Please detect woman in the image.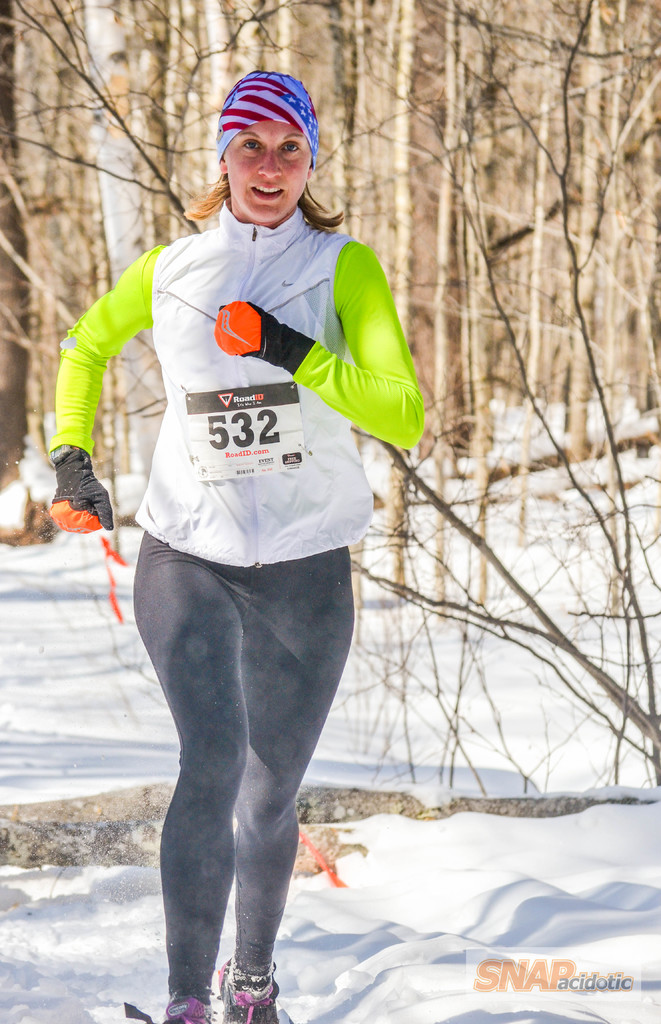
Rect(56, 65, 425, 1023).
